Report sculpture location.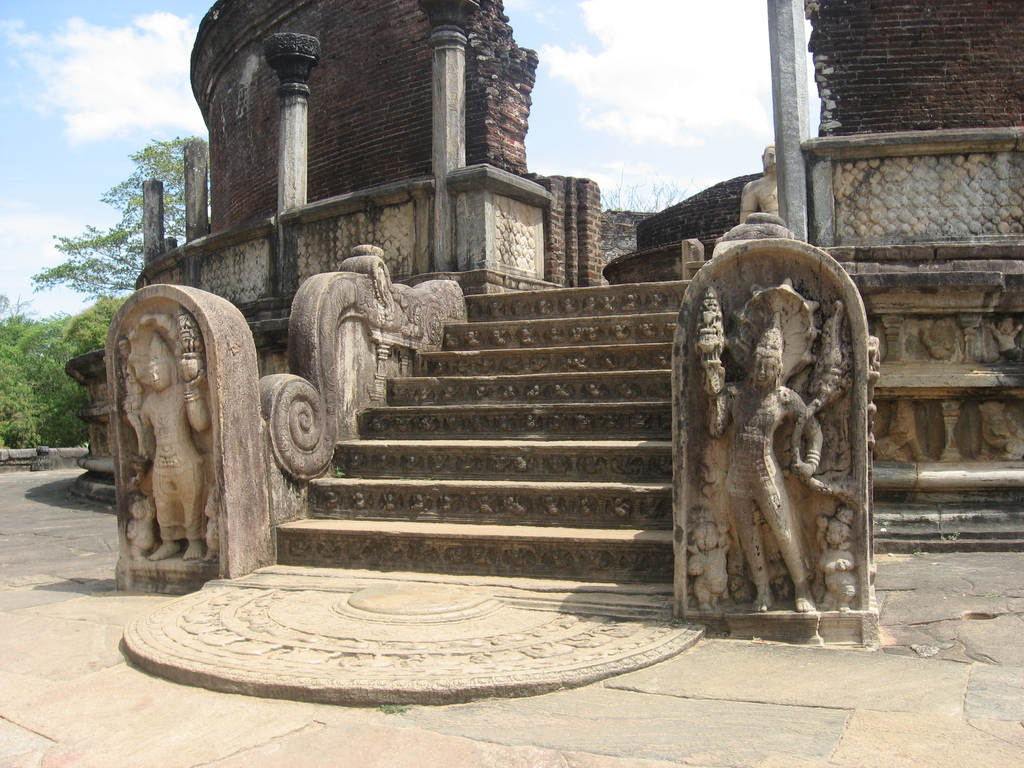
Report: [413,383,439,403].
